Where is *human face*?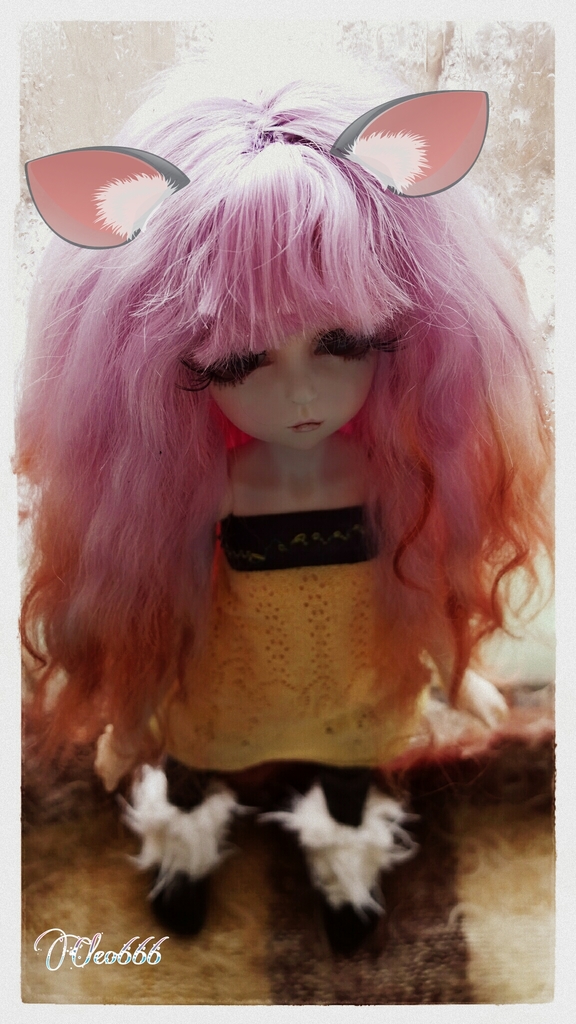
BBox(197, 314, 405, 445).
